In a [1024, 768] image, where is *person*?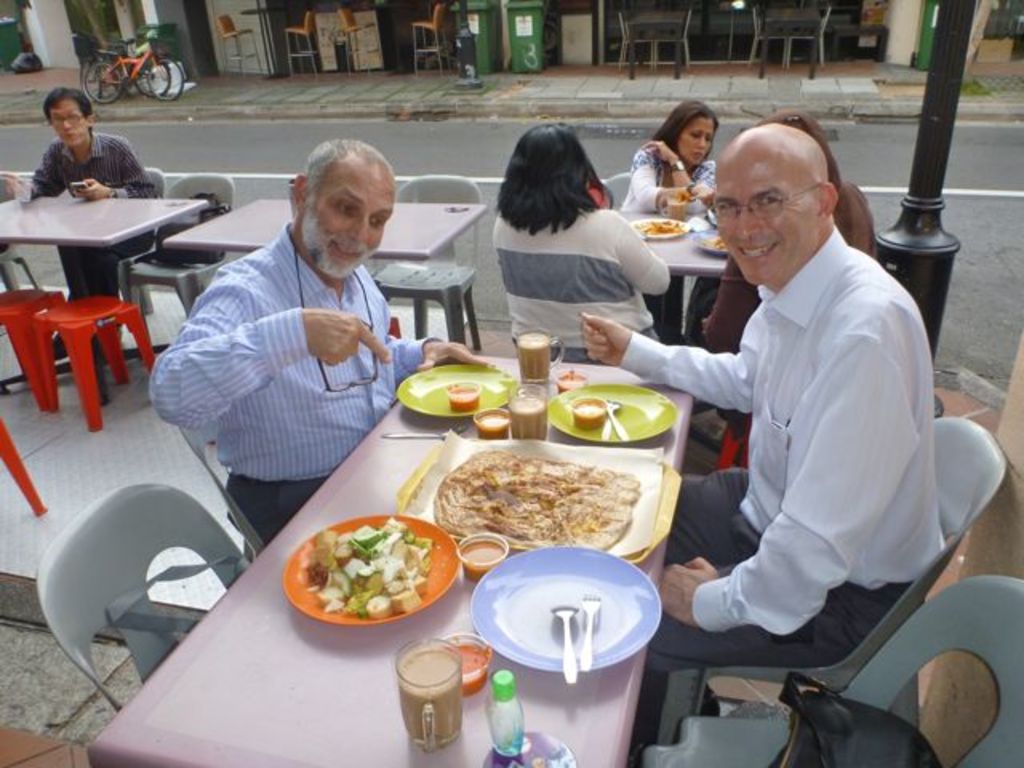
locate(168, 130, 427, 533).
